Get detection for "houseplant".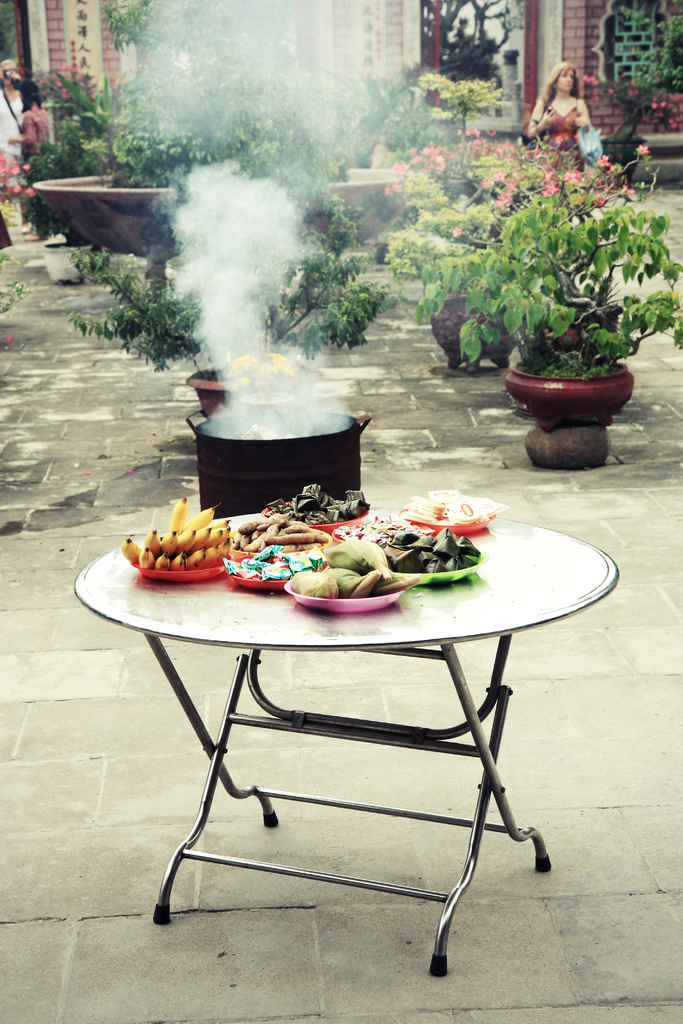
Detection: box=[57, 148, 402, 422].
